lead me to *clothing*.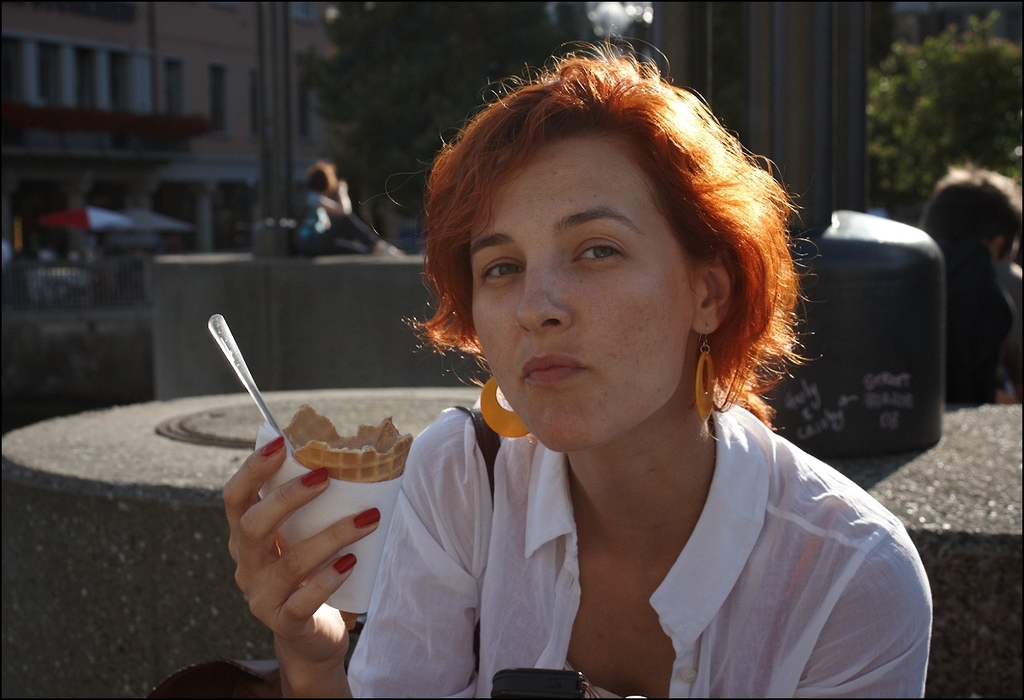
Lead to x1=304 y1=192 x2=335 y2=235.
